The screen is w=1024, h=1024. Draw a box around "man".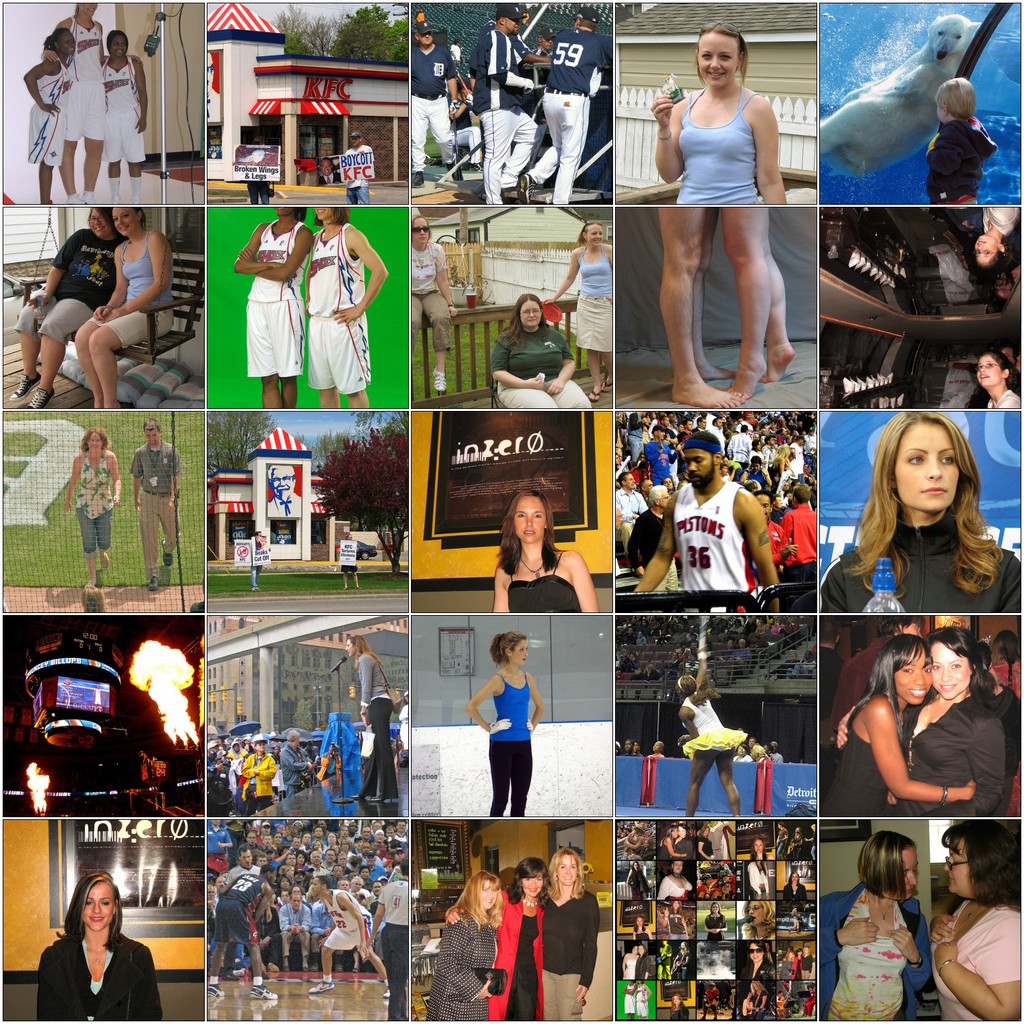
box(643, 477, 663, 544).
